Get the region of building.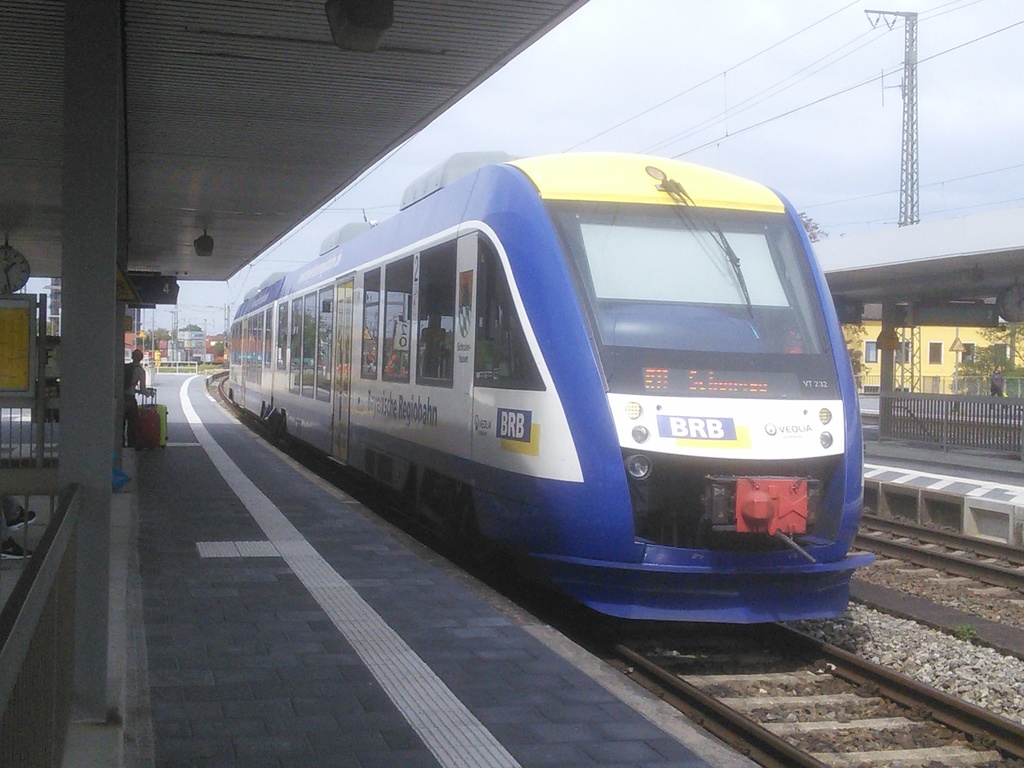
Rect(42, 273, 144, 351).
